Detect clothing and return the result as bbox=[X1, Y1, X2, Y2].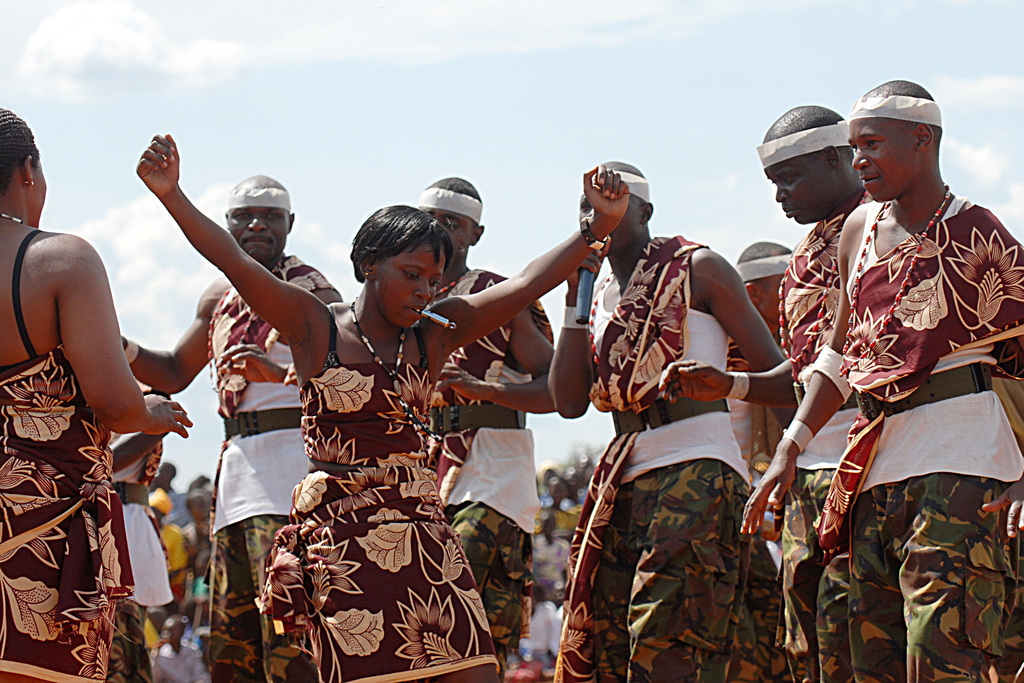
bbox=[155, 648, 209, 682].
